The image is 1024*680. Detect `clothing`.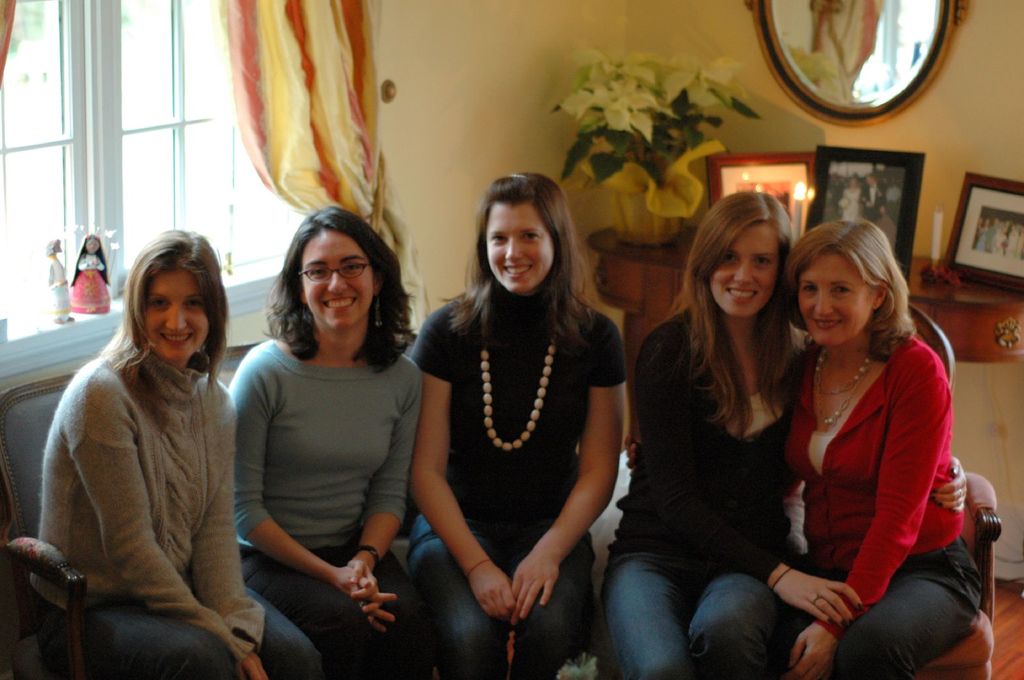
Detection: detection(795, 320, 979, 646).
